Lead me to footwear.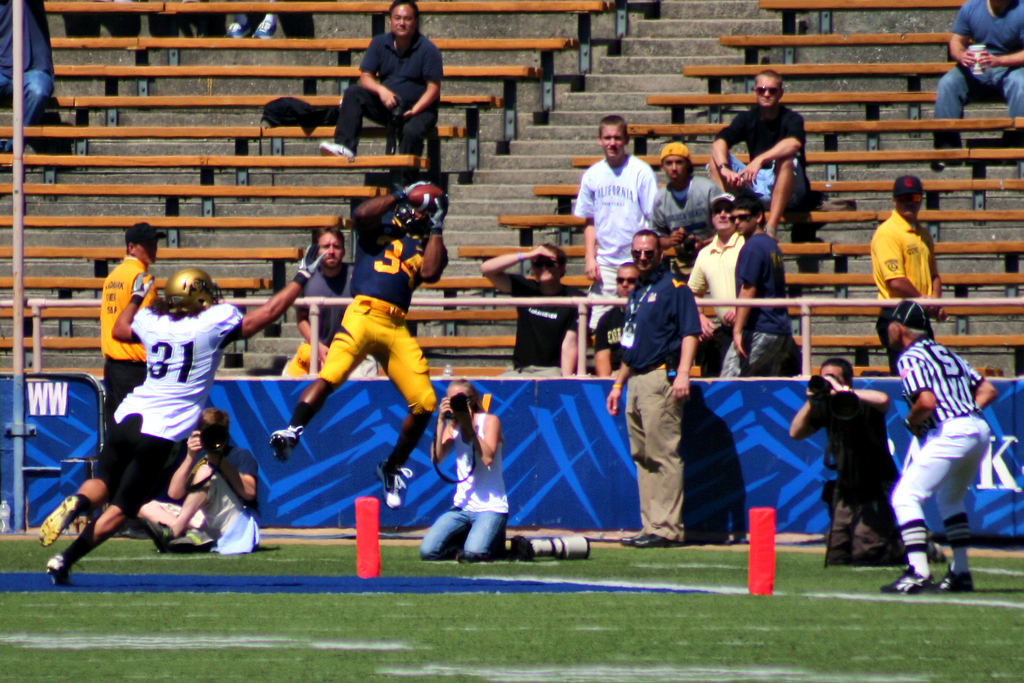
Lead to 638/529/675/549.
